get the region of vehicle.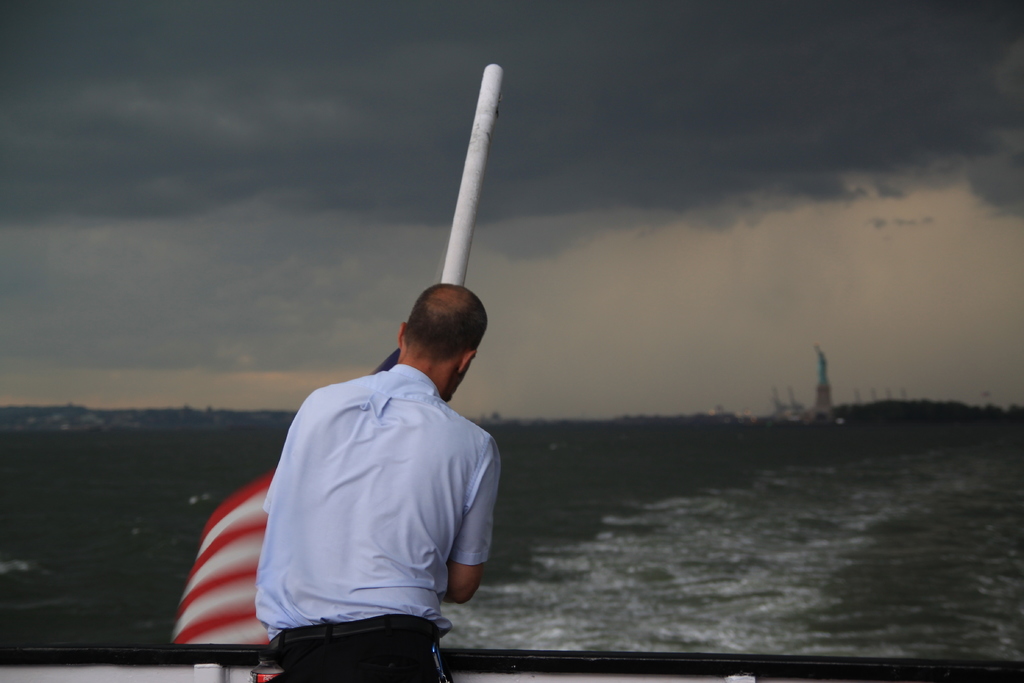
0 641 1023 682.
